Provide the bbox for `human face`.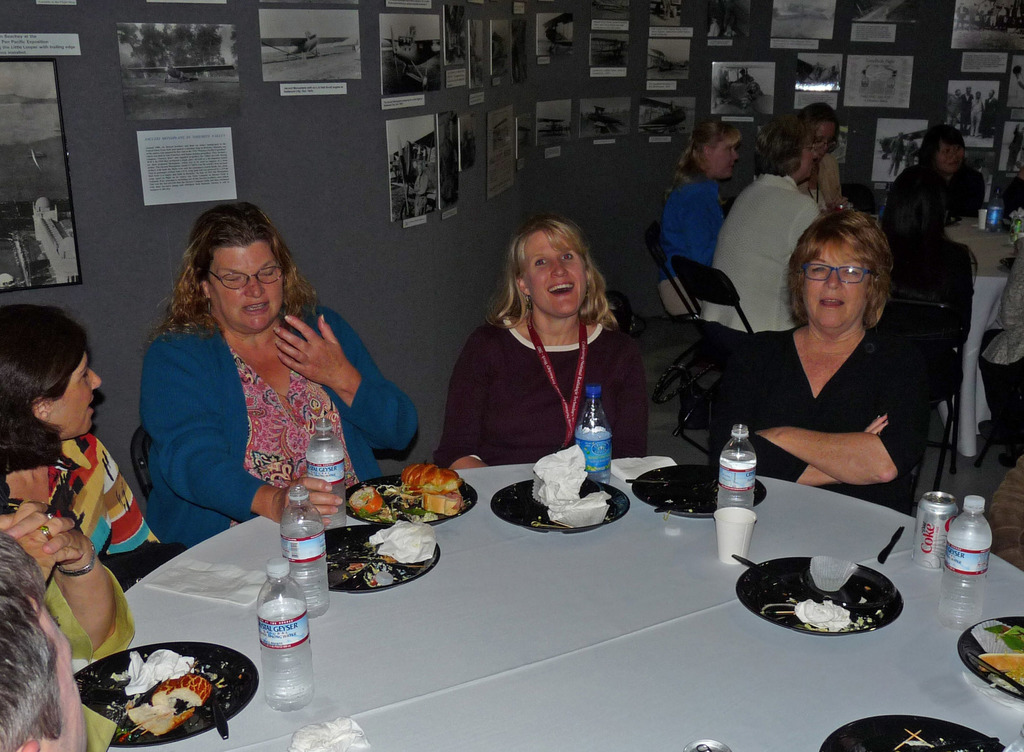
50:343:104:432.
